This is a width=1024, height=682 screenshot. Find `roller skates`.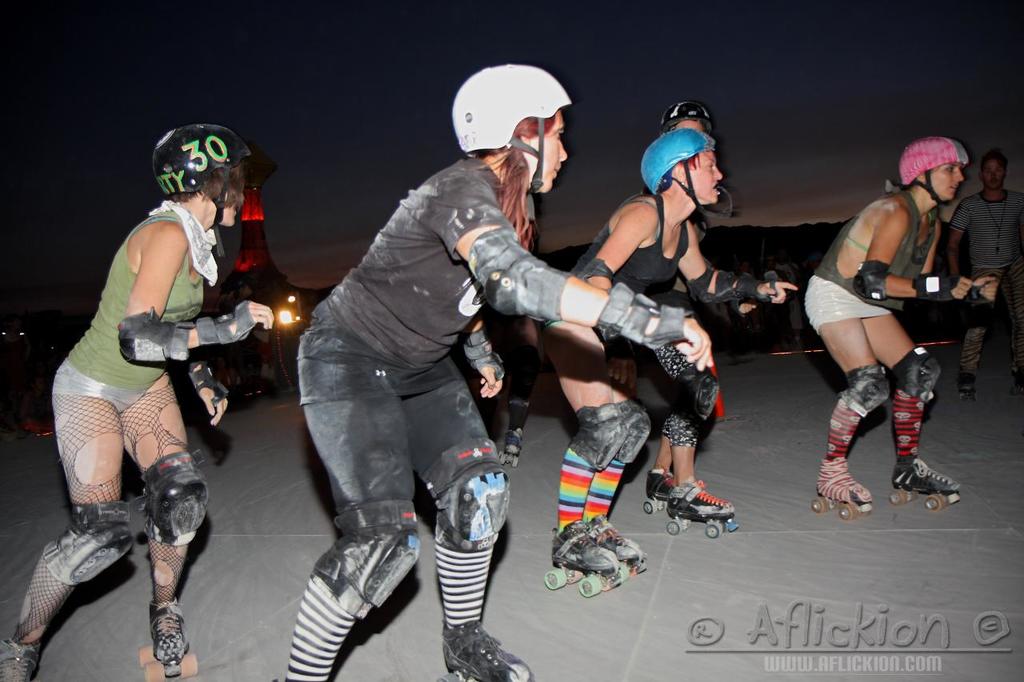
Bounding box: <box>664,478,738,533</box>.
